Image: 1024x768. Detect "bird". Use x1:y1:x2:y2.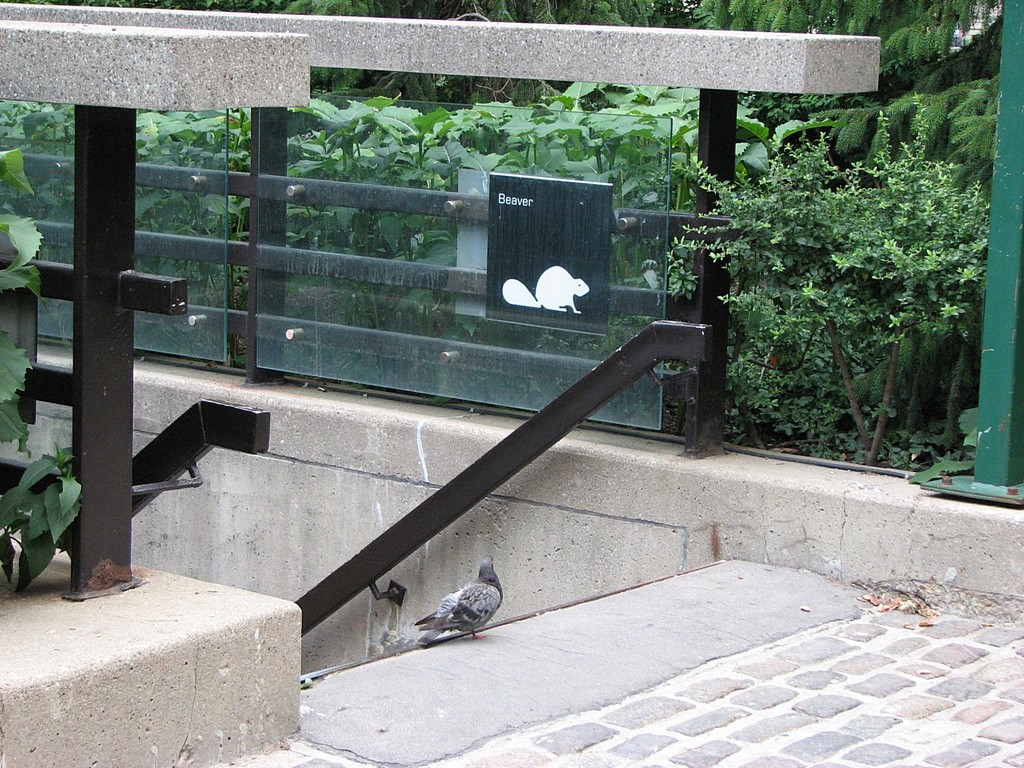
402:562:535:656.
